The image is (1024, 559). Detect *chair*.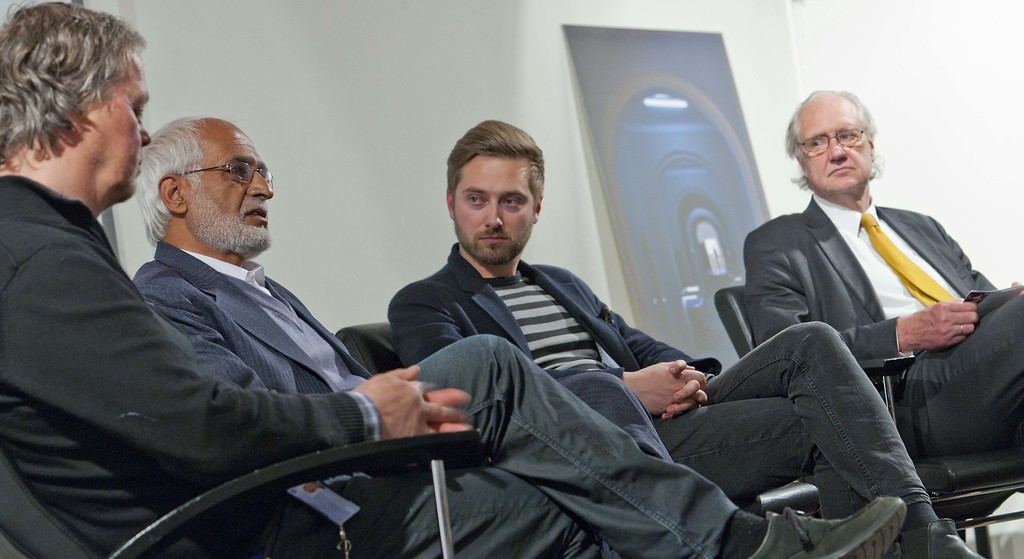
Detection: <box>0,372,480,558</box>.
